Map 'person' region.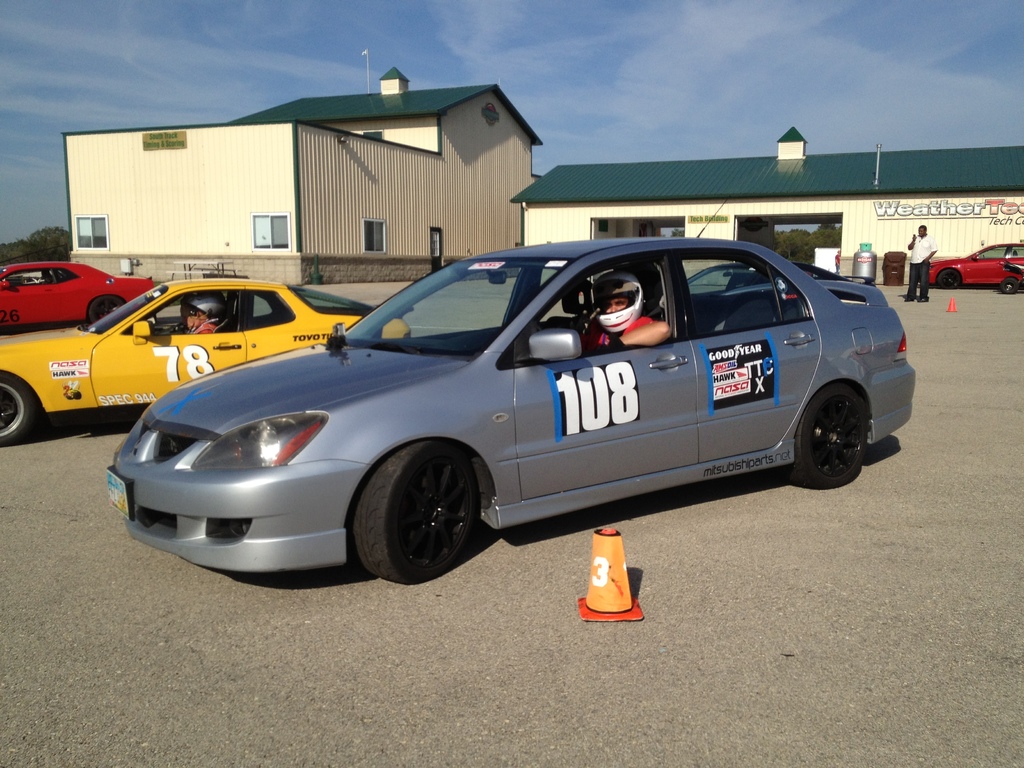
Mapped to <region>903, 223, 939, 303</region>.
